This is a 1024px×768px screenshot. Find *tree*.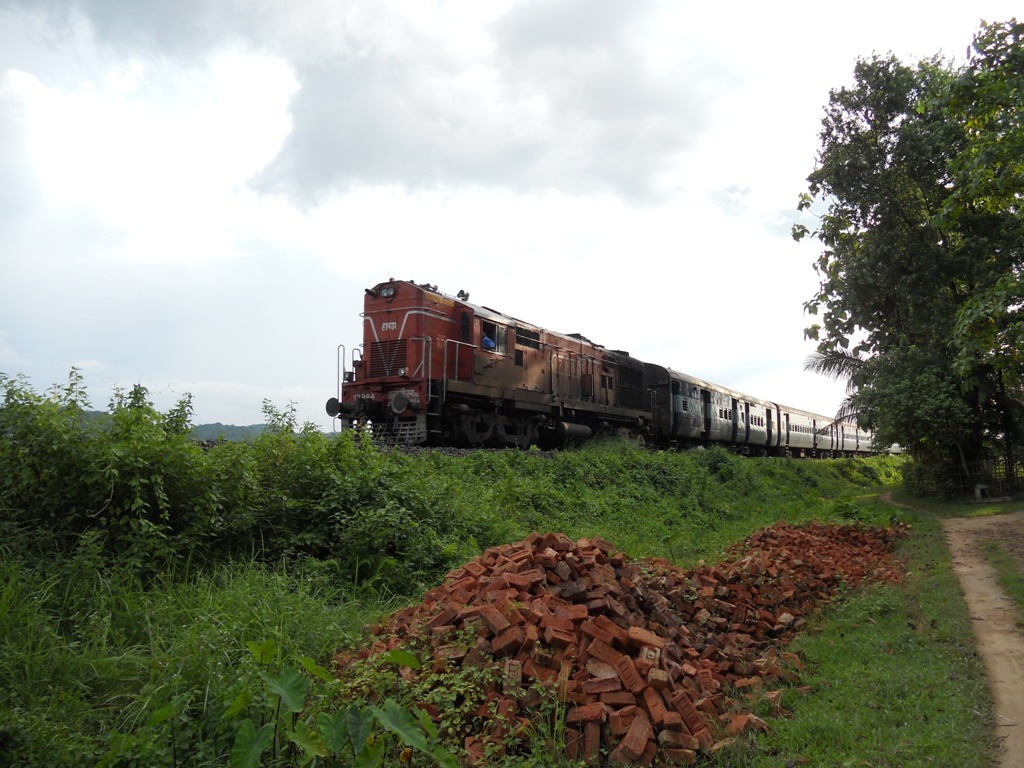
Bounding box: box(789, 51, 1010, 514).
